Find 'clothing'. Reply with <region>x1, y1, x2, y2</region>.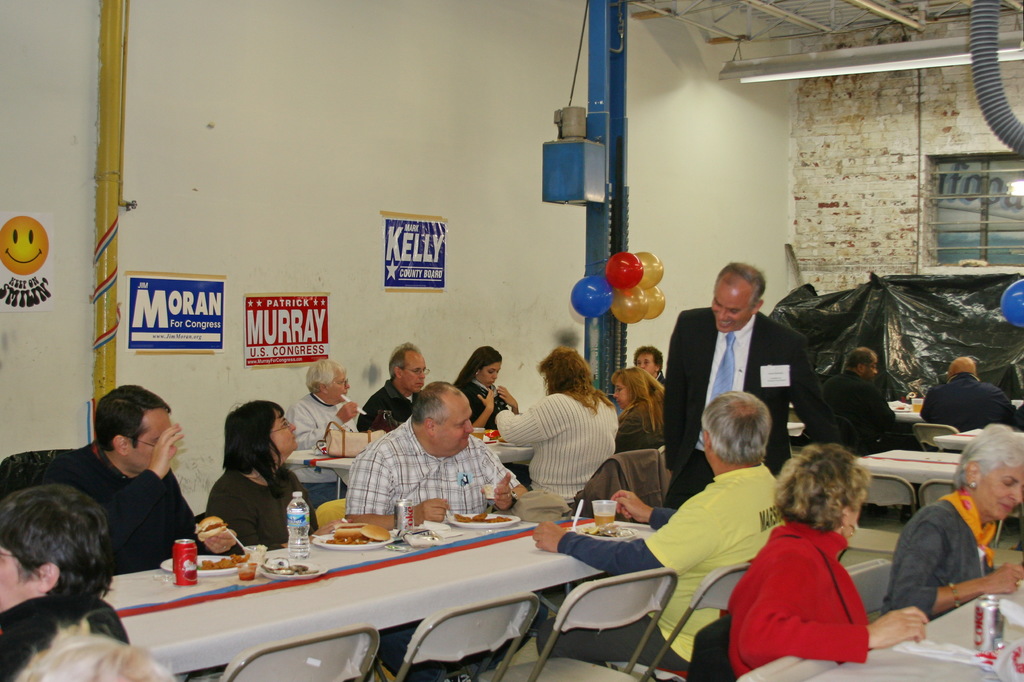
<region>934, 376, 1023, 436</region>.
